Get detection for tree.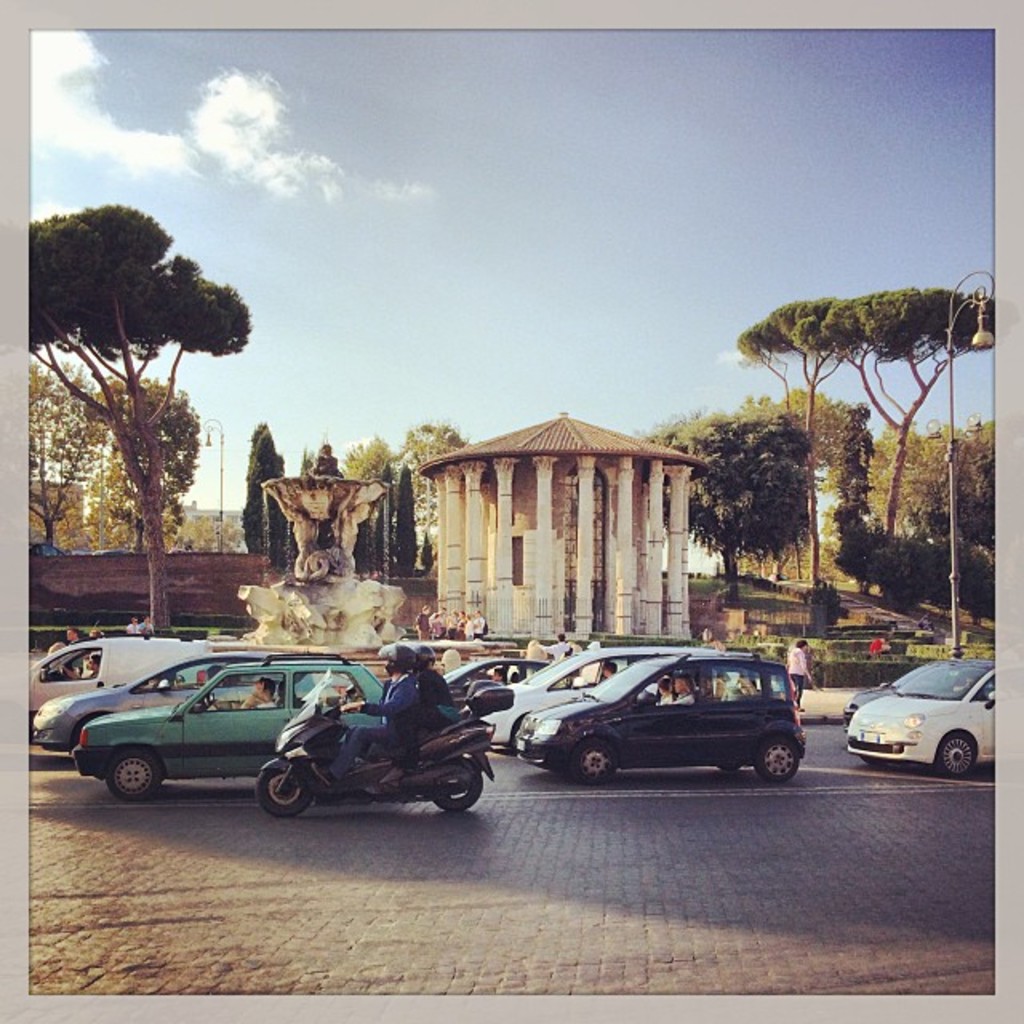
Detection: detection(826, 283, 997, 536).
